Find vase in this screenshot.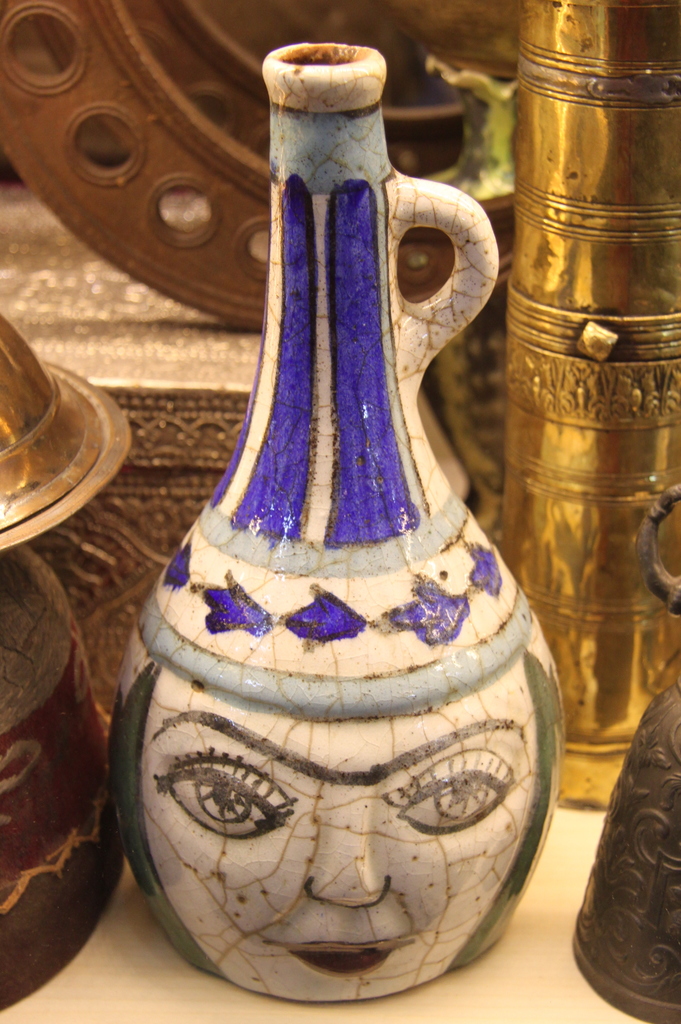
The bounding box for vase is 110 38 566 1003.
